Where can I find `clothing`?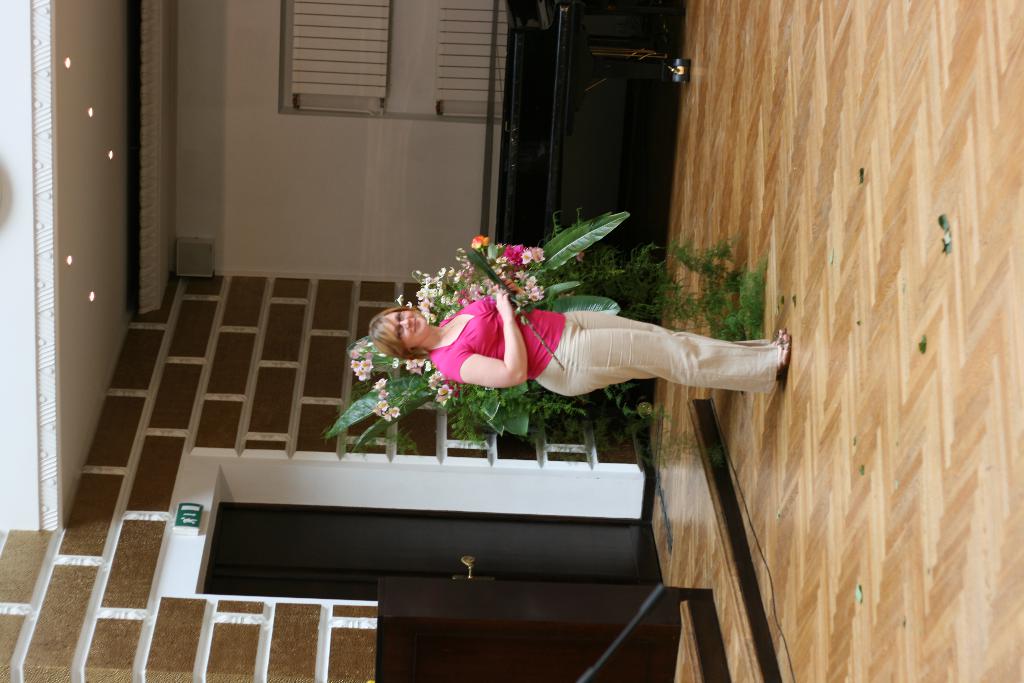
You can find it at BBox(413, 268, 757, 436).
